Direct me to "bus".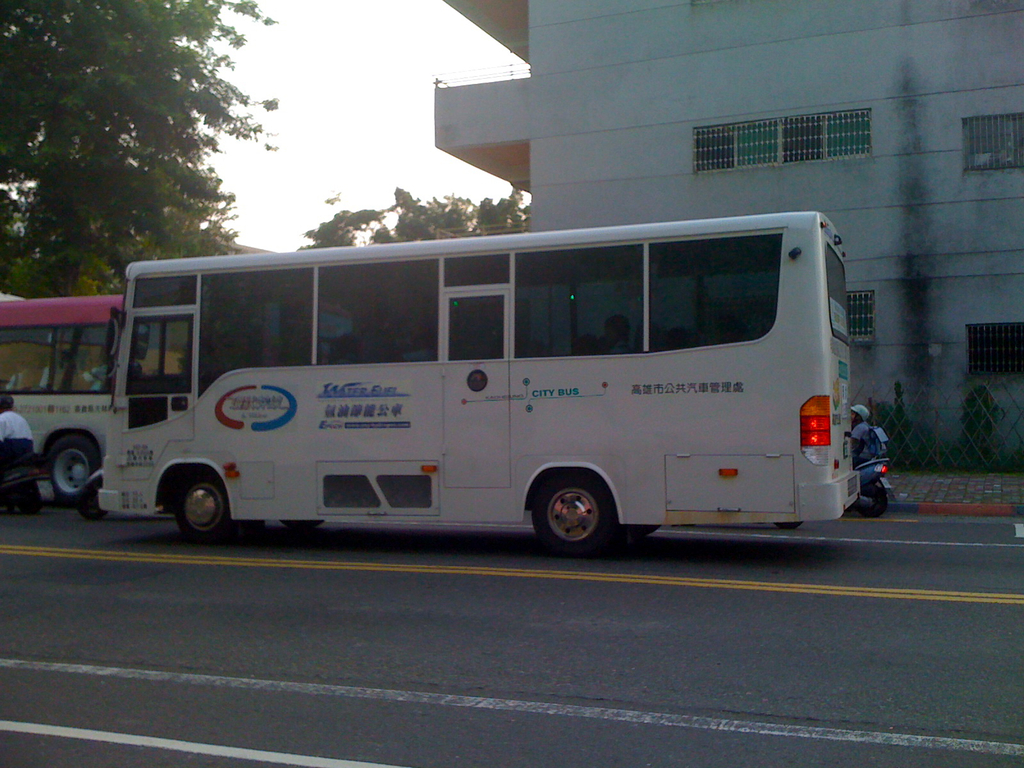
Direction: locate(0, 294, 127, 505).
